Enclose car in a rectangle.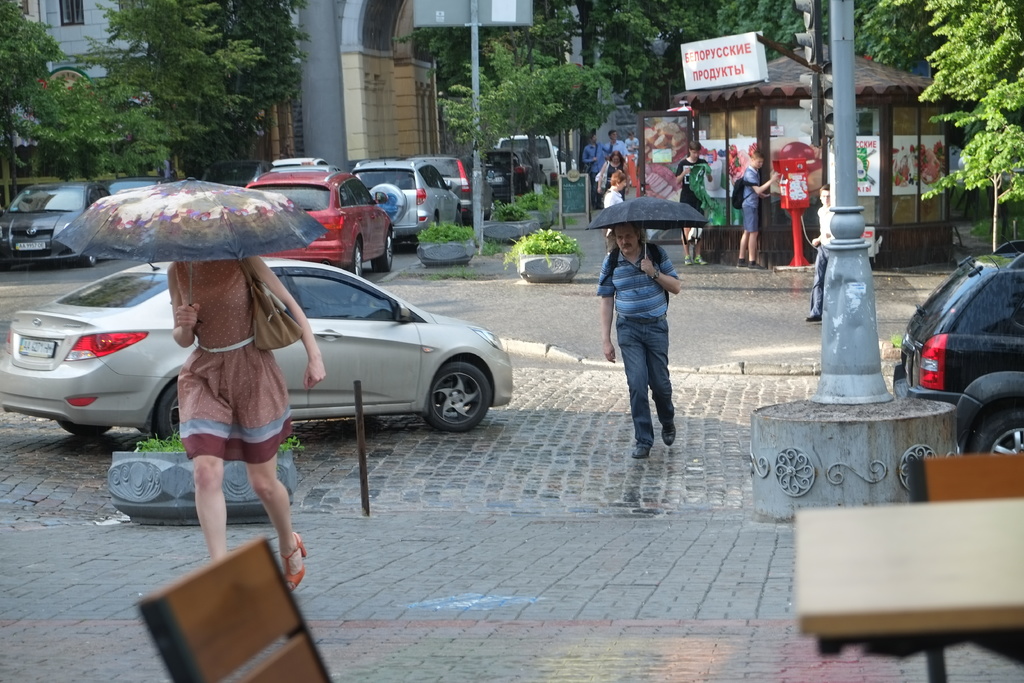
bbox(488, 149, 548, 206).
